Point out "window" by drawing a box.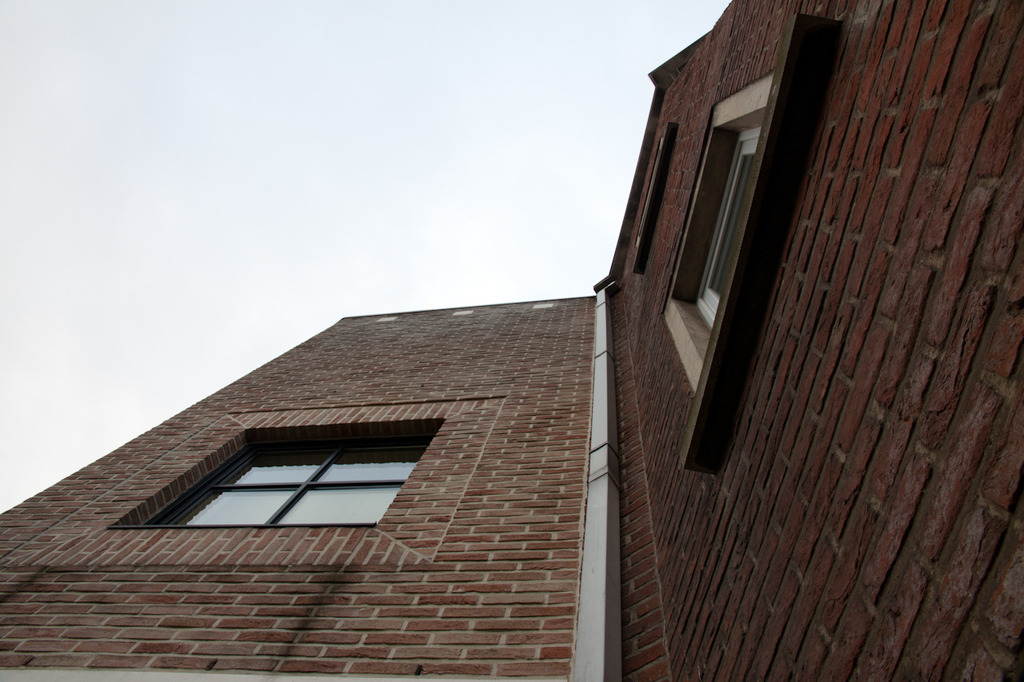
l=626, t=119, r=679, b=273.
